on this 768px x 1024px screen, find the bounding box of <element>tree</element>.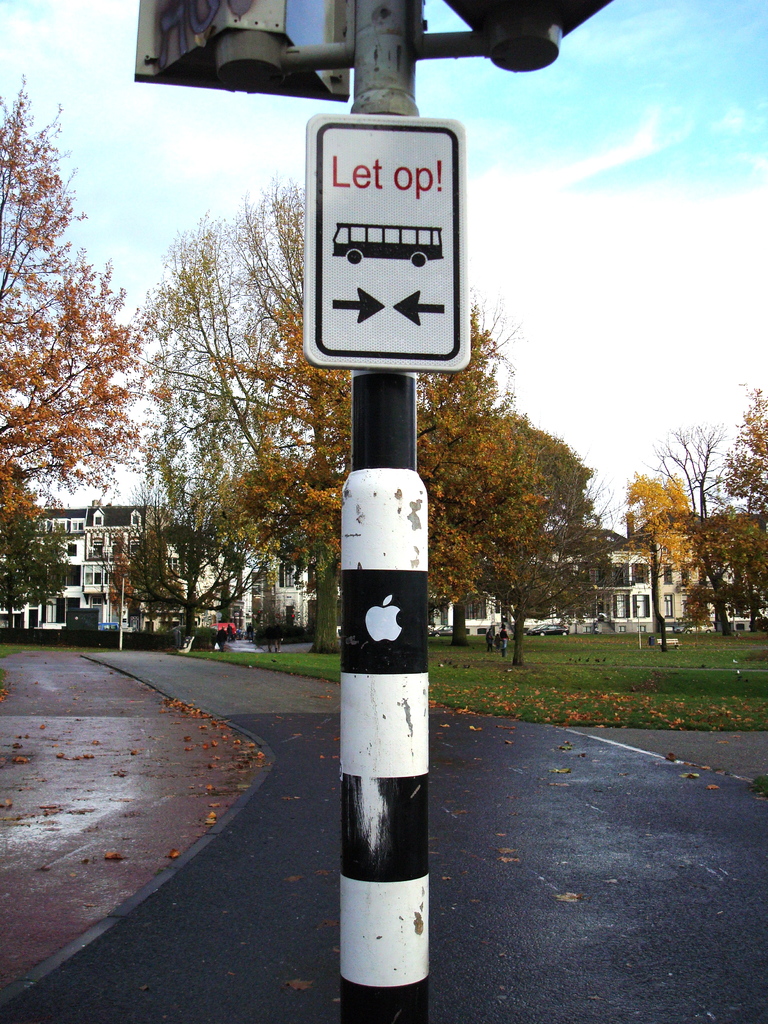
Bounding box: bbox=[443, 408, 639, 665].
